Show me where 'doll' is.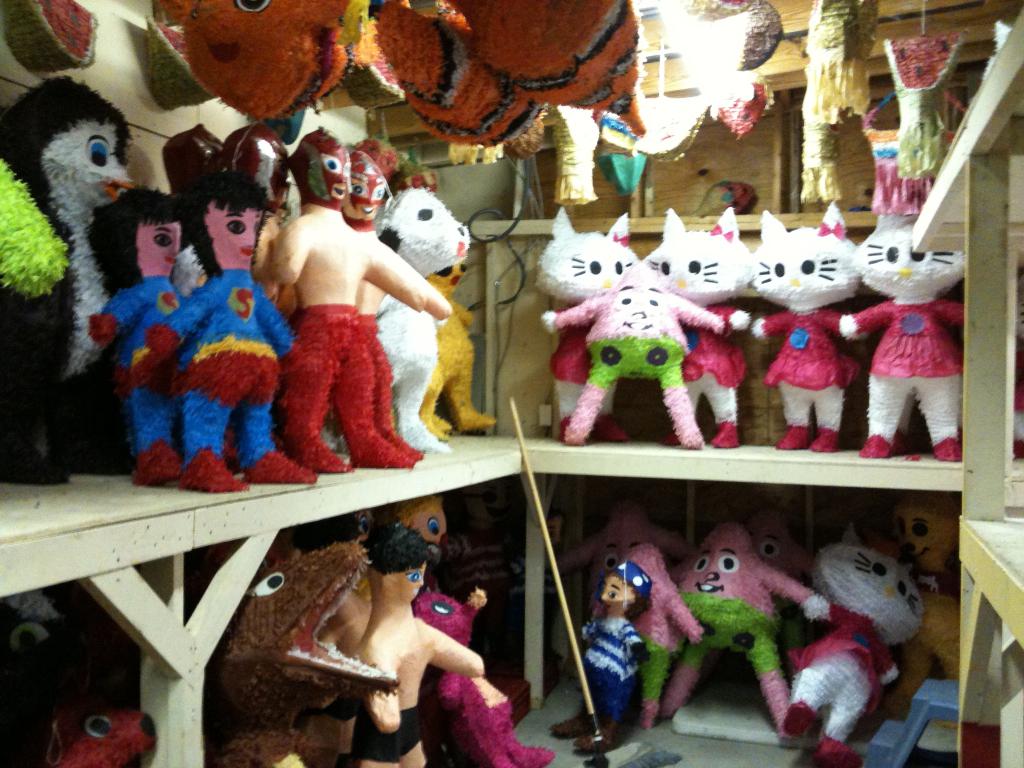
'doll' is at l=372, t=182, r=470, b=445.
